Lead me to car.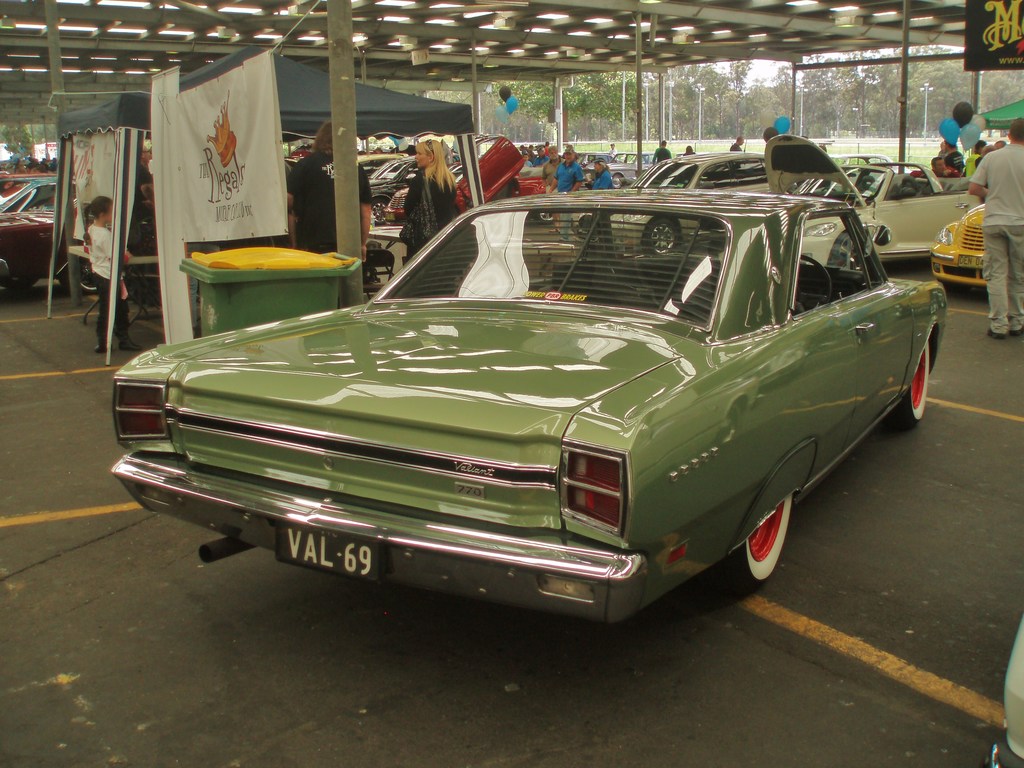
Lead to 104,188,956,643.
